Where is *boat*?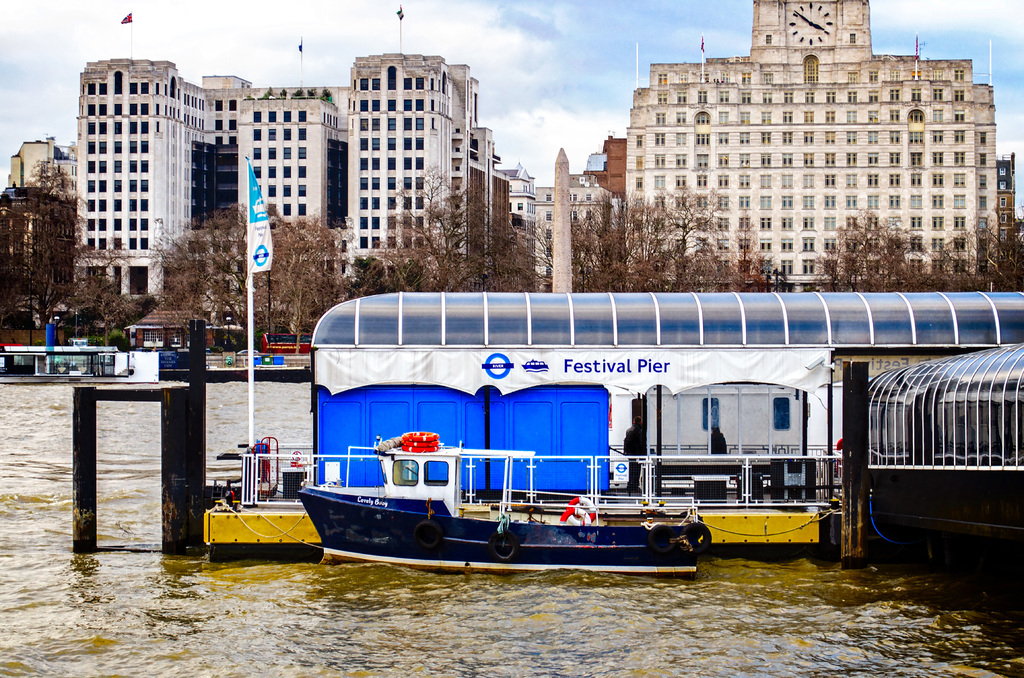
box=[295, 428, 705, 582].
